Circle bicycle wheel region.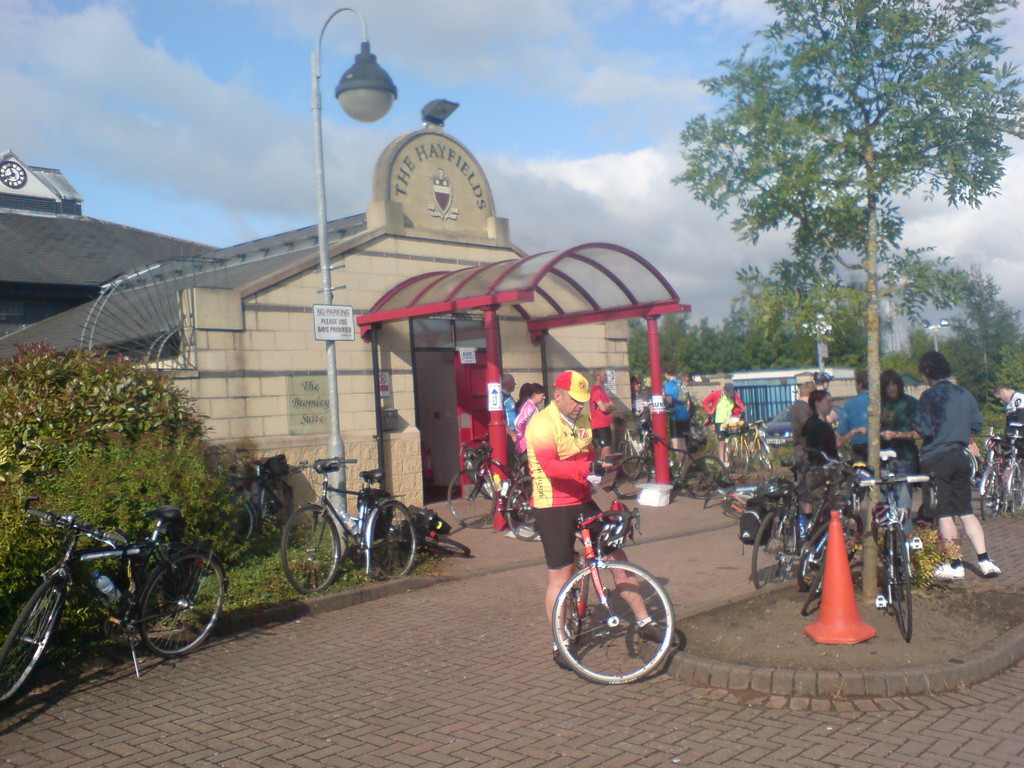
Region: [left=682, top=452, right=729, bottom=499].
